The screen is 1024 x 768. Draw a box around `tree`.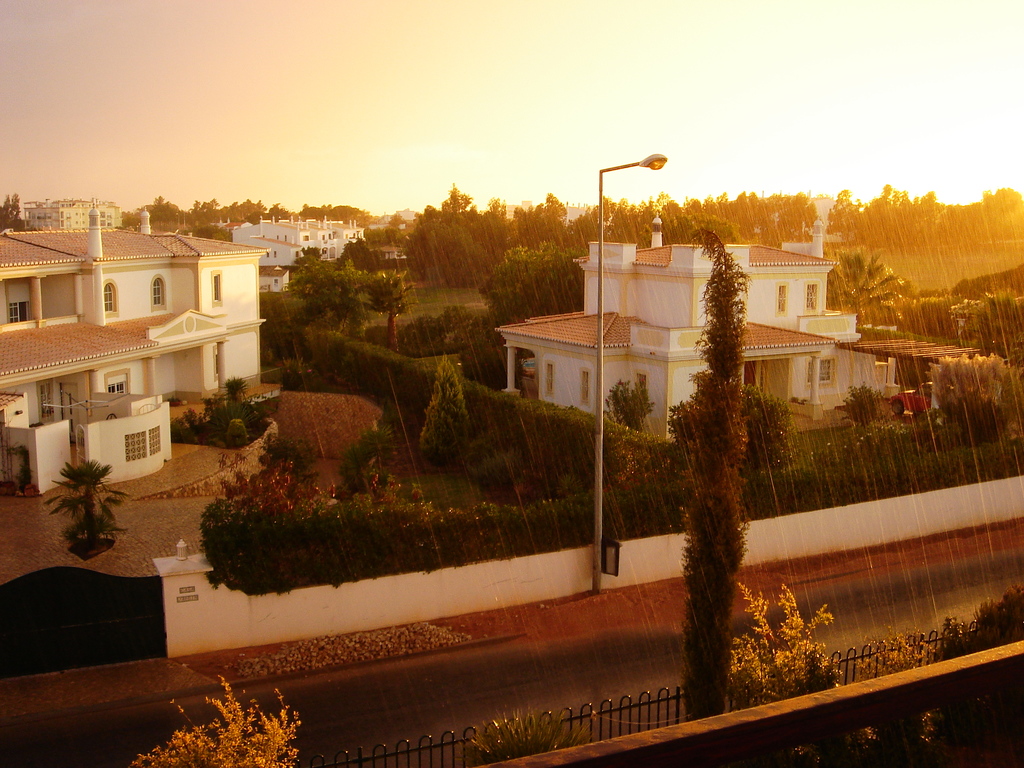
{"x1": 127, "y1": 669, "x2": 308, "y2": 767}.
